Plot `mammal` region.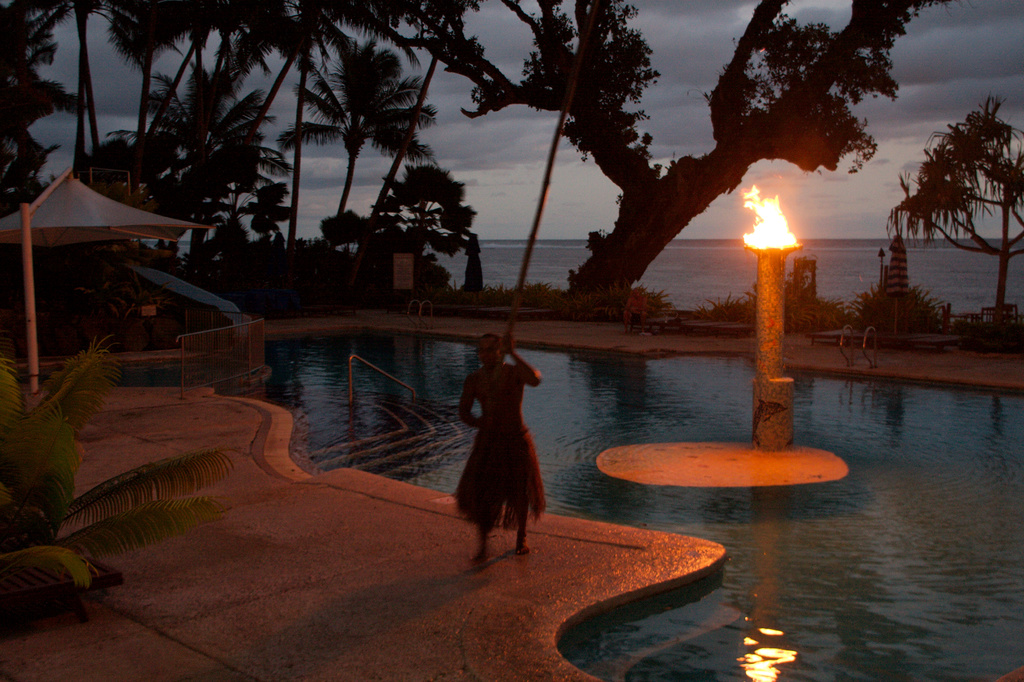
Plotted at [left=454, top=338, right=559, bottom=561].
